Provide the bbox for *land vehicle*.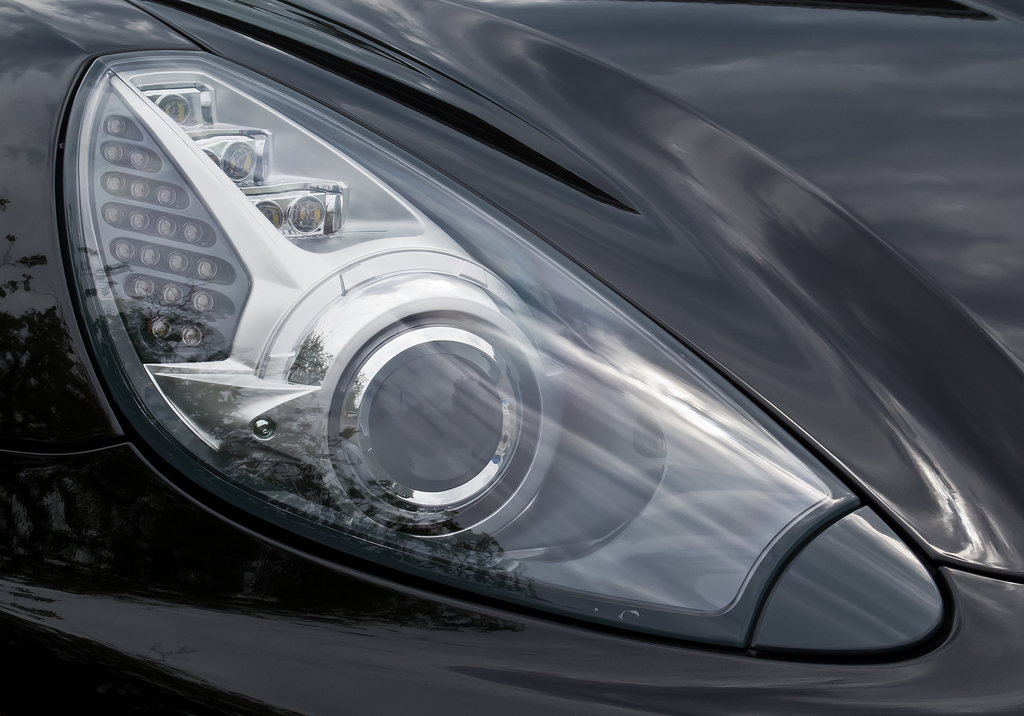
Rect(9, 0, 1023, 710).
